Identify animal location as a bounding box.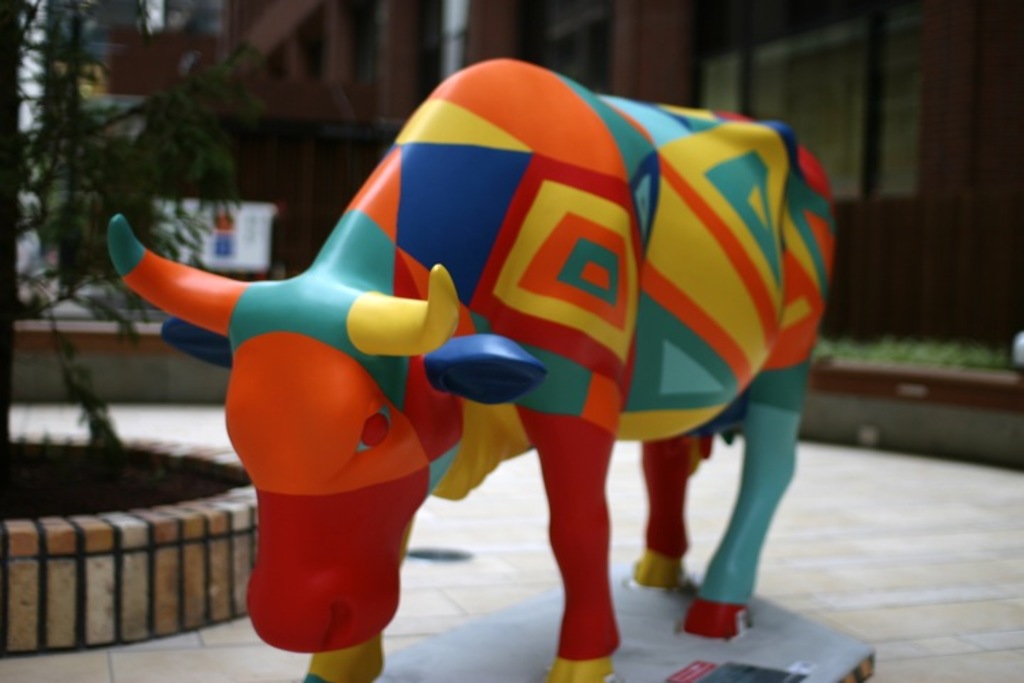
[105,54,841,682].
